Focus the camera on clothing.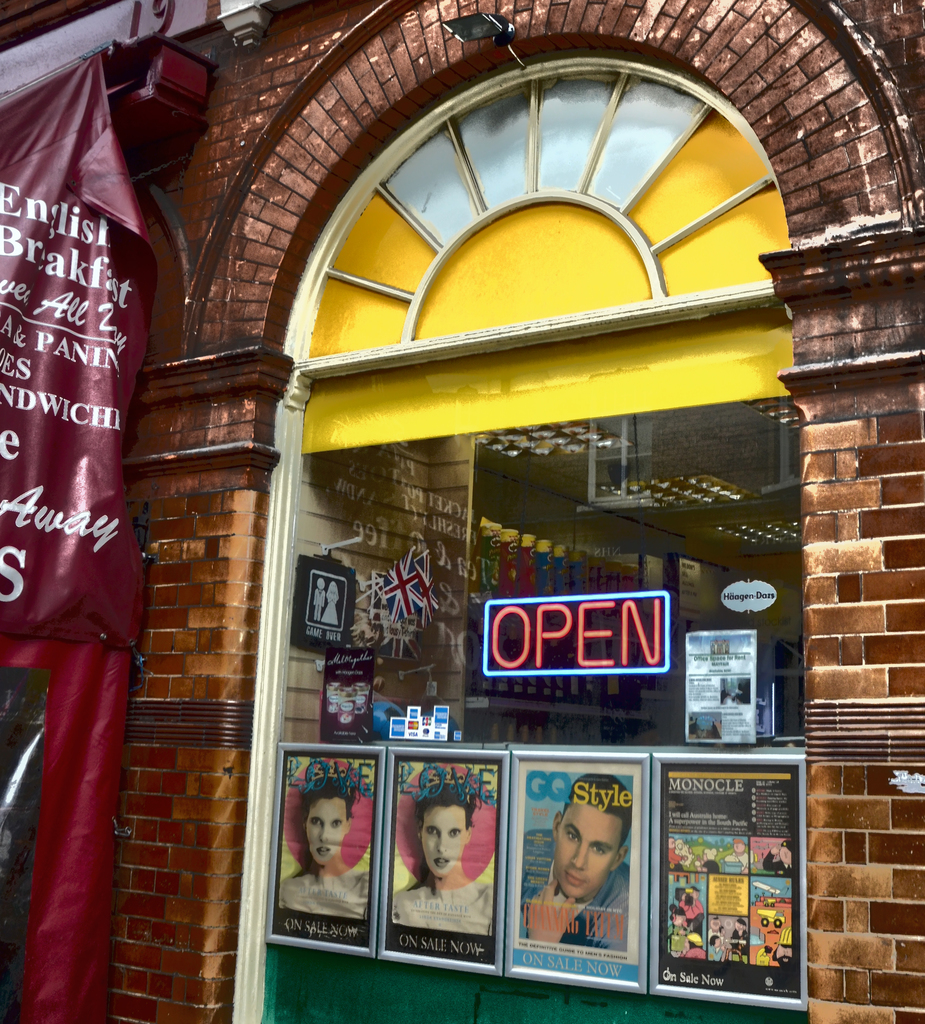
Focus region: rect(709, 943, 724, 966).
